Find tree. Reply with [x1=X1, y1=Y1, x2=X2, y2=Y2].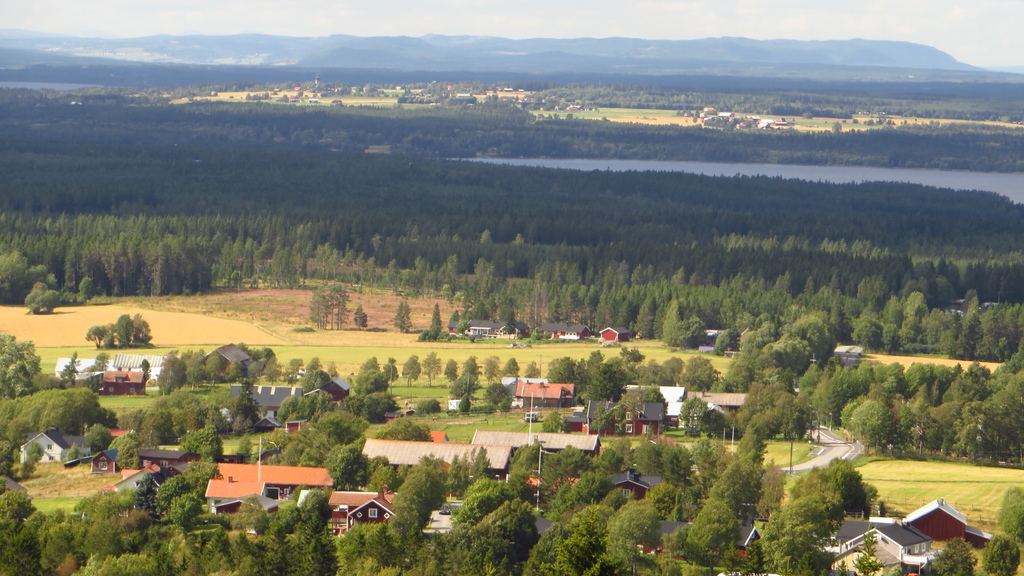
[x1=854, y1=528, x2=883, y2=575].
